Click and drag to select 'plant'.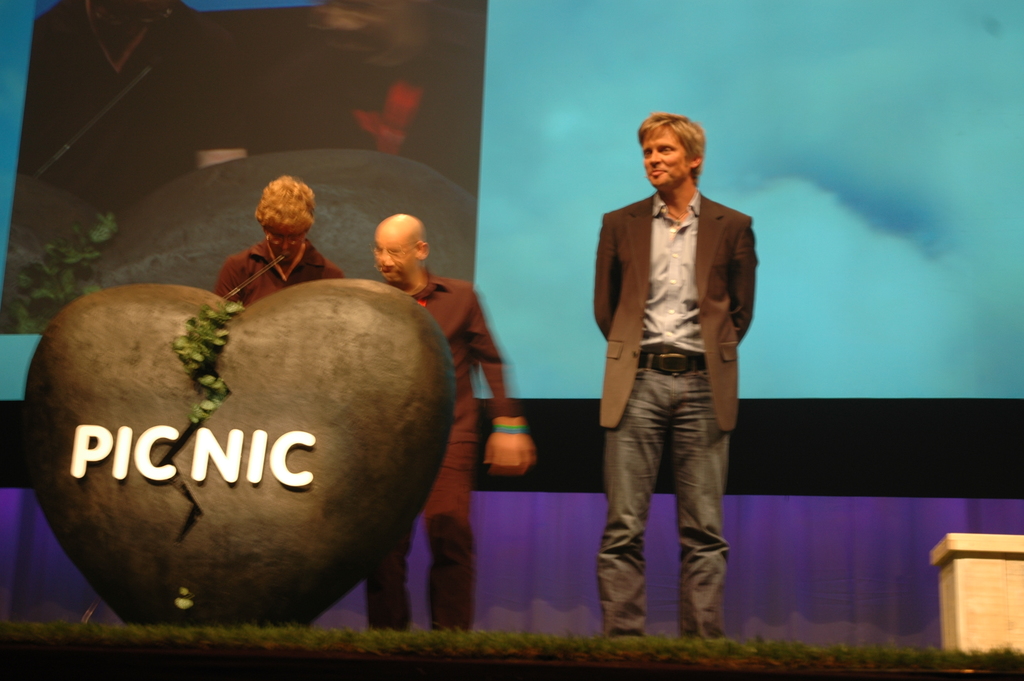
Selection: <box>11,213,127,332</box>.
